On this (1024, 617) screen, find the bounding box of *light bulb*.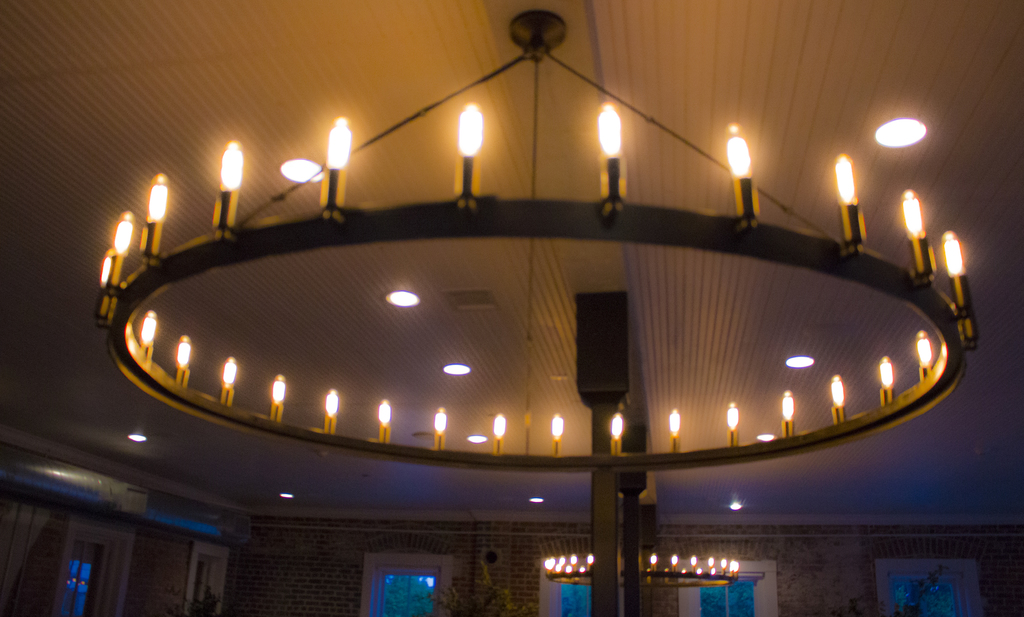
Bounding box: 433, 409, 447, 432.
